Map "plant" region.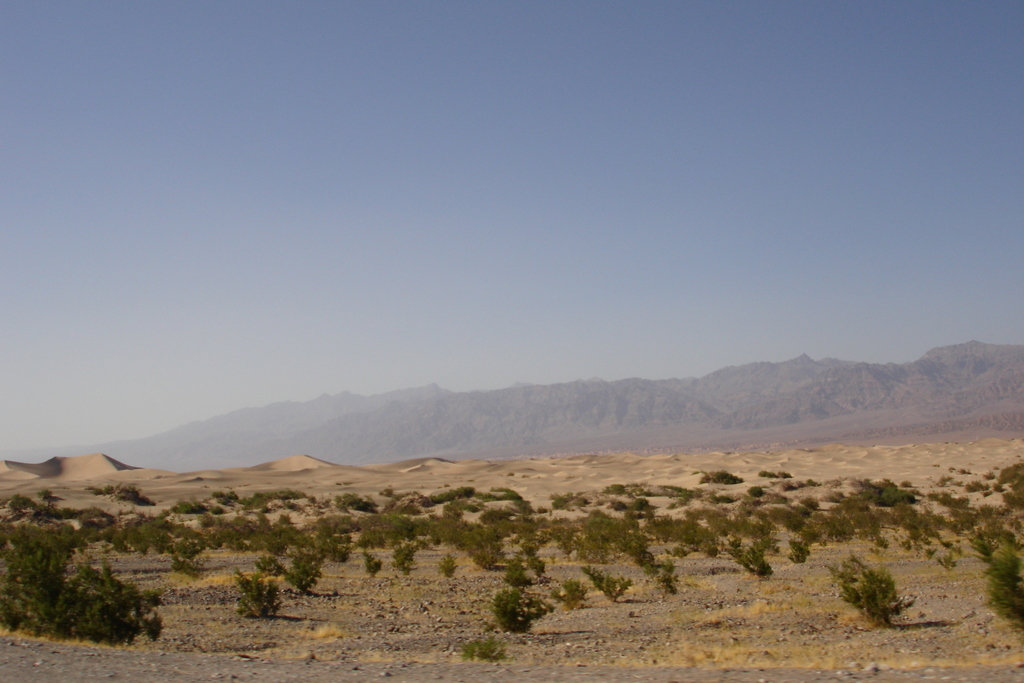
Mapped to (x1=982, y1=469, x2=991, y2=481).
